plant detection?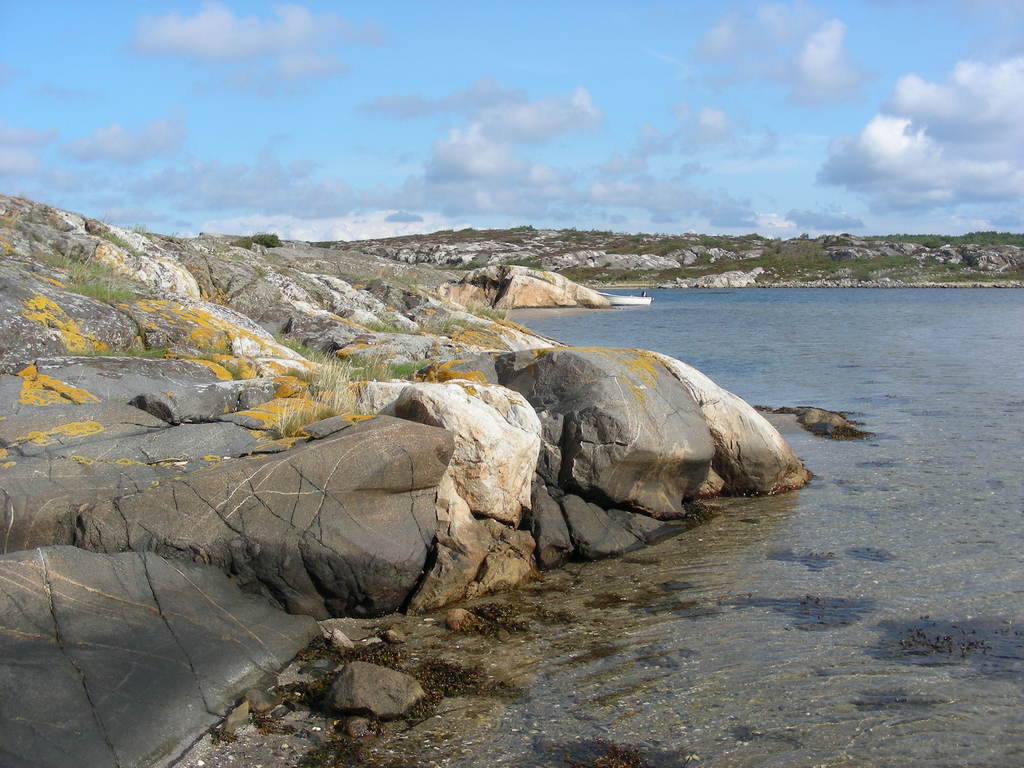
743,230,762,239
